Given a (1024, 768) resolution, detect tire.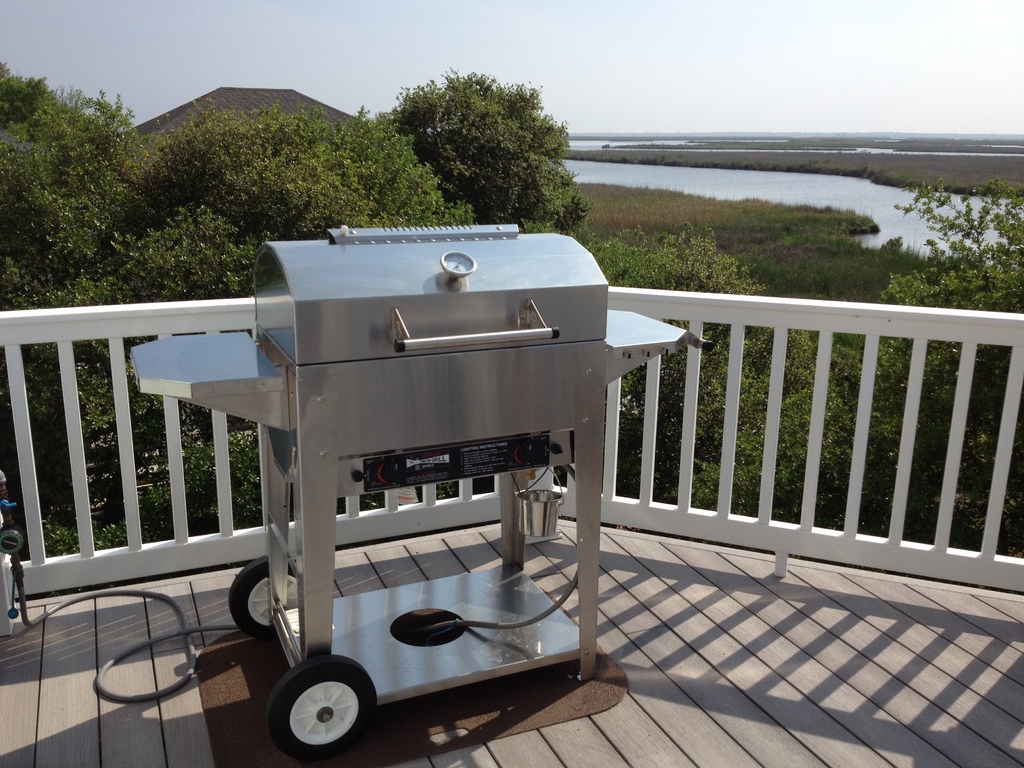
rect(227, 556, 303, 634).
